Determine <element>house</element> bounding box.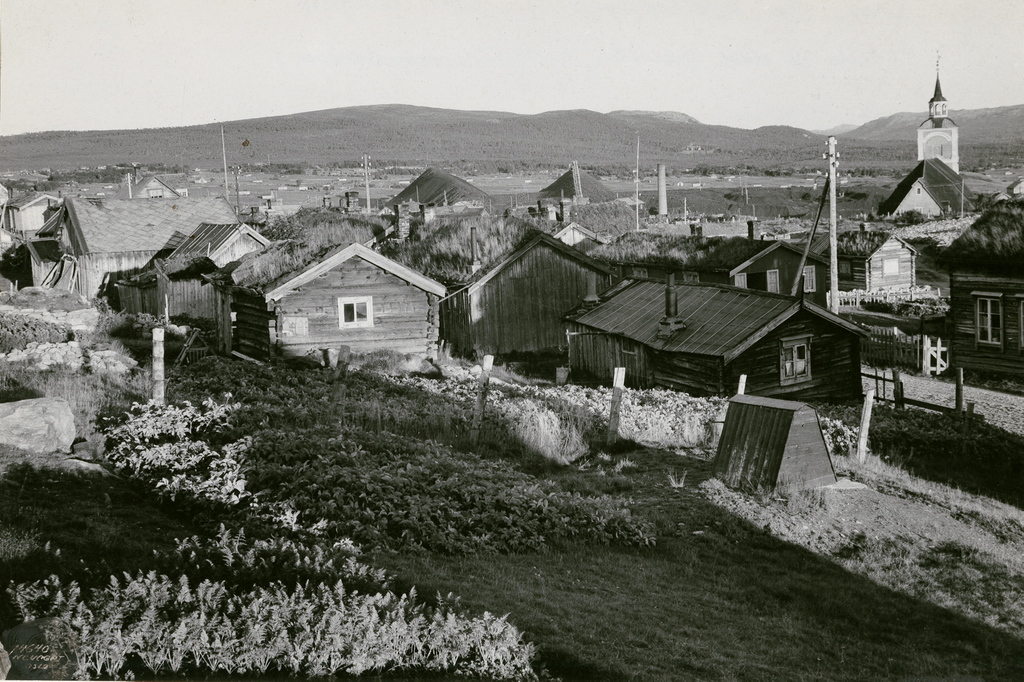
Determined: 514:159:634:215.
